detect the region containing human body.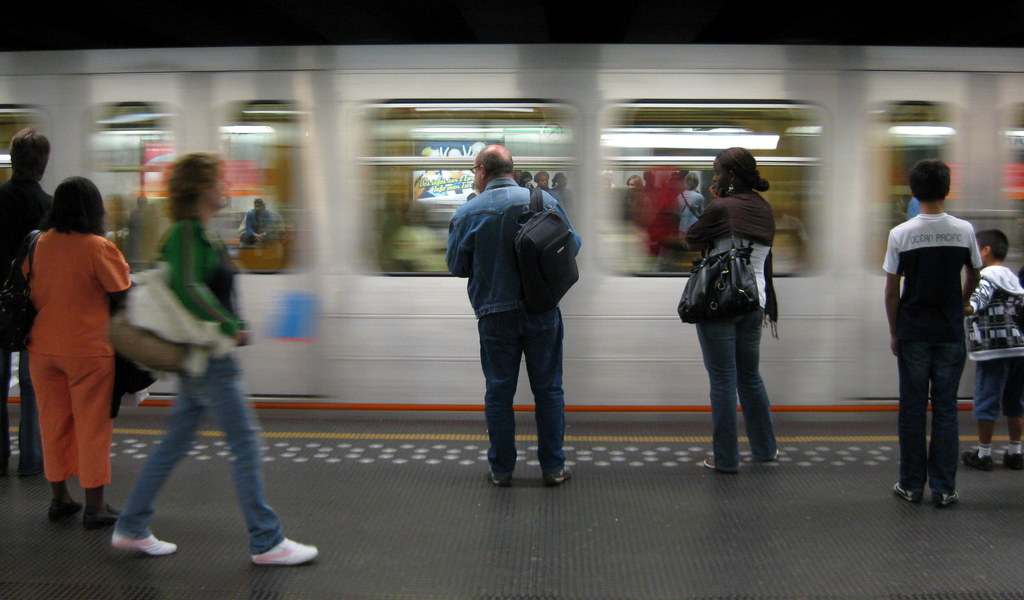
Rect(881, 153, 985, 496).
